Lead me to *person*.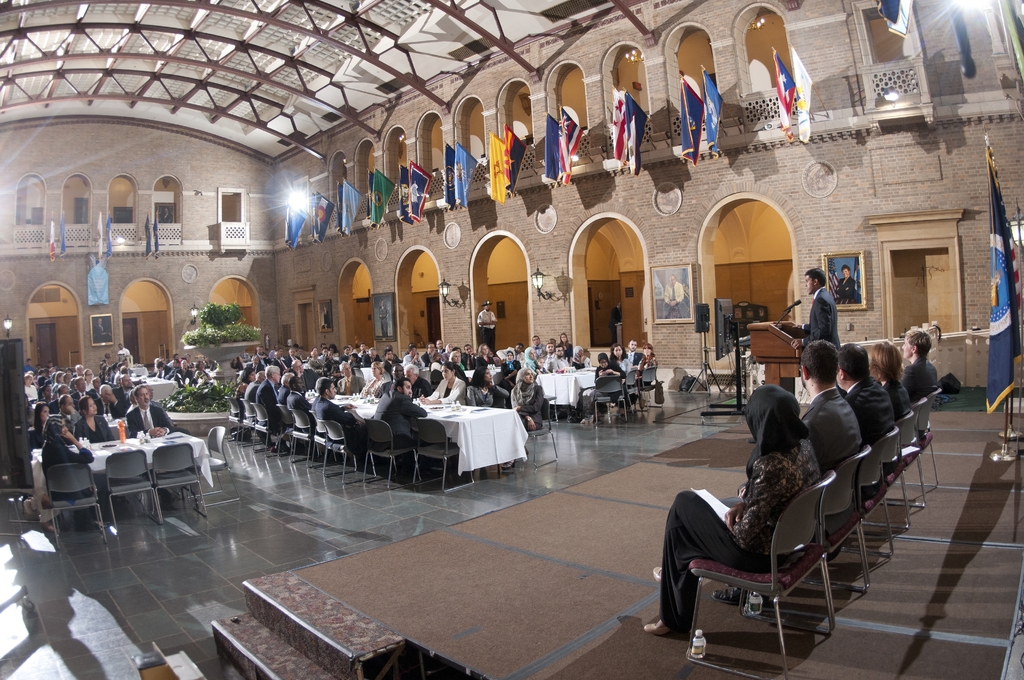
Lead to BBox(833, 339, 902, 471).
